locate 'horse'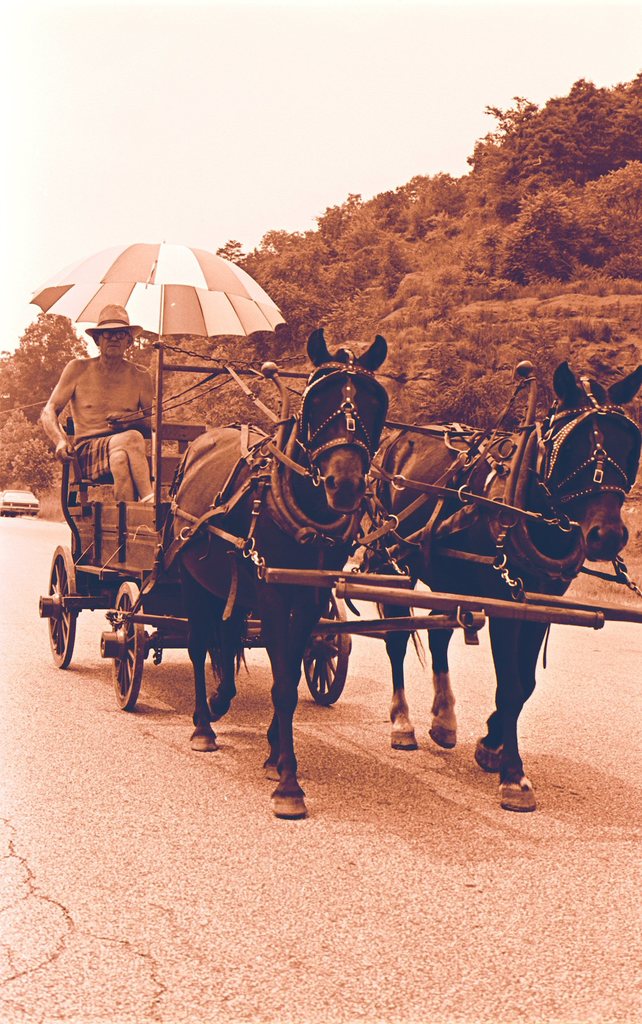
pyautogui.locateOnScreen(359, 356, 641, 808)
